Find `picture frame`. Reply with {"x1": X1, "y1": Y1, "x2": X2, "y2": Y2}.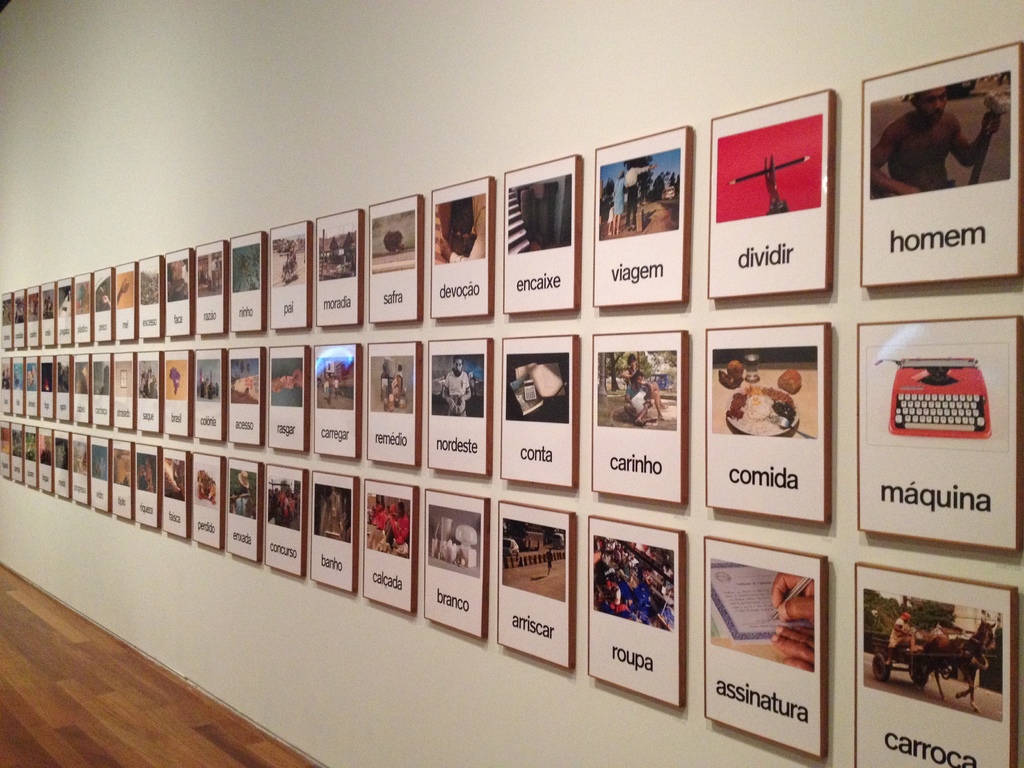
{"x1": 191, "y1": 346, "x2": 227, "y2": 438}.
